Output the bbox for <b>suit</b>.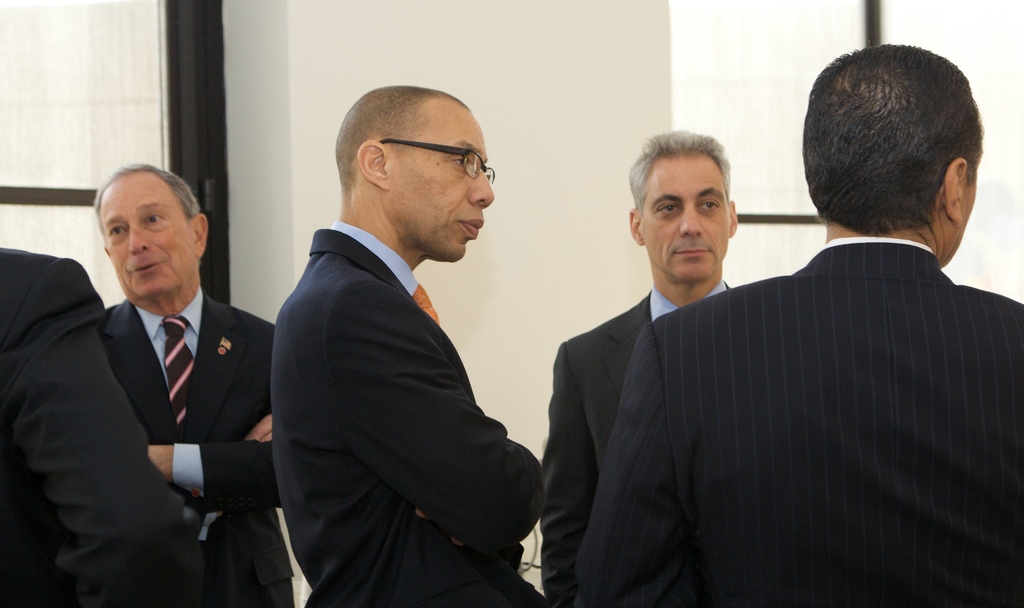
(97, 296, 296, 607).
